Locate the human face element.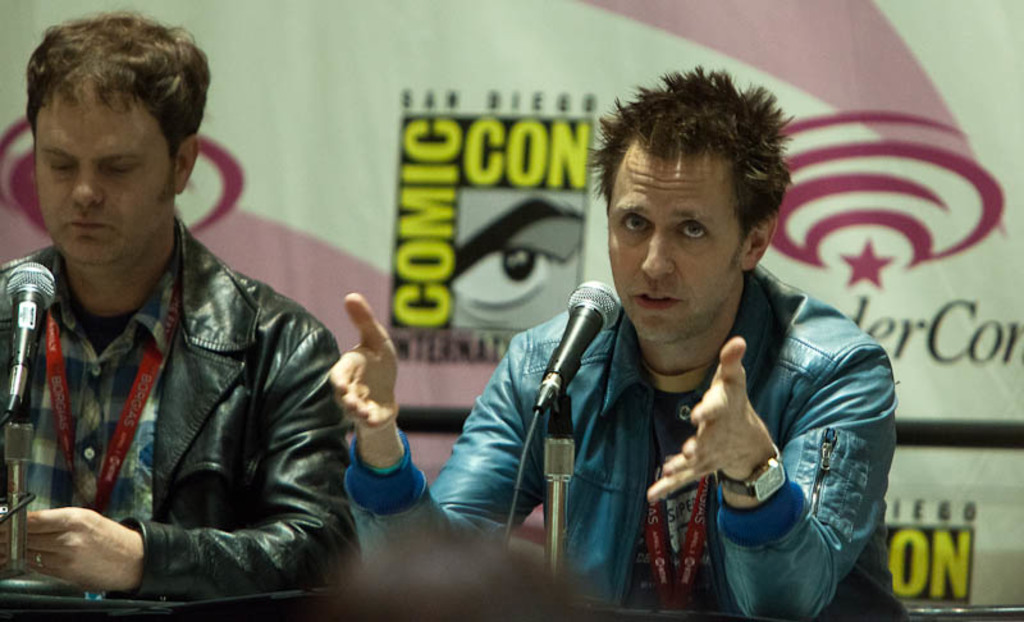
Element bbox: bbox(33, 82, 175, 262).
